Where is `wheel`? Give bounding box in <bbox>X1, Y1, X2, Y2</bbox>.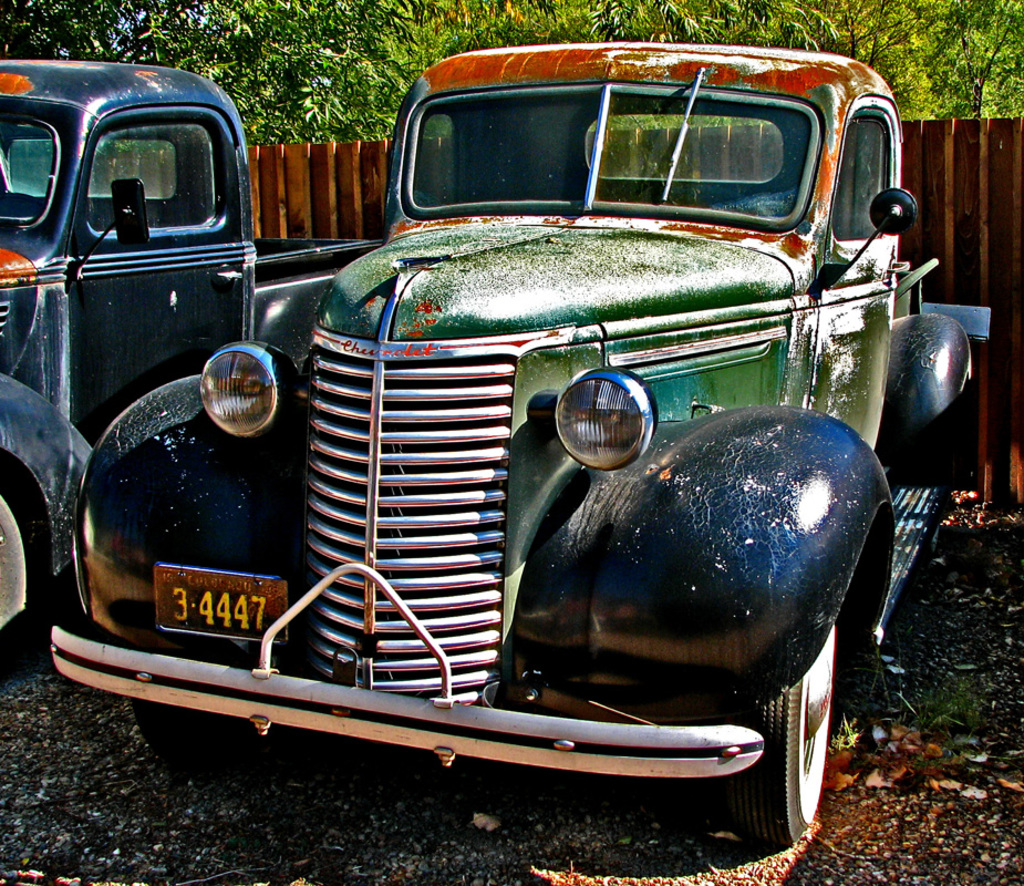
<bbox>0, 490, 31, 676</bbox>.
